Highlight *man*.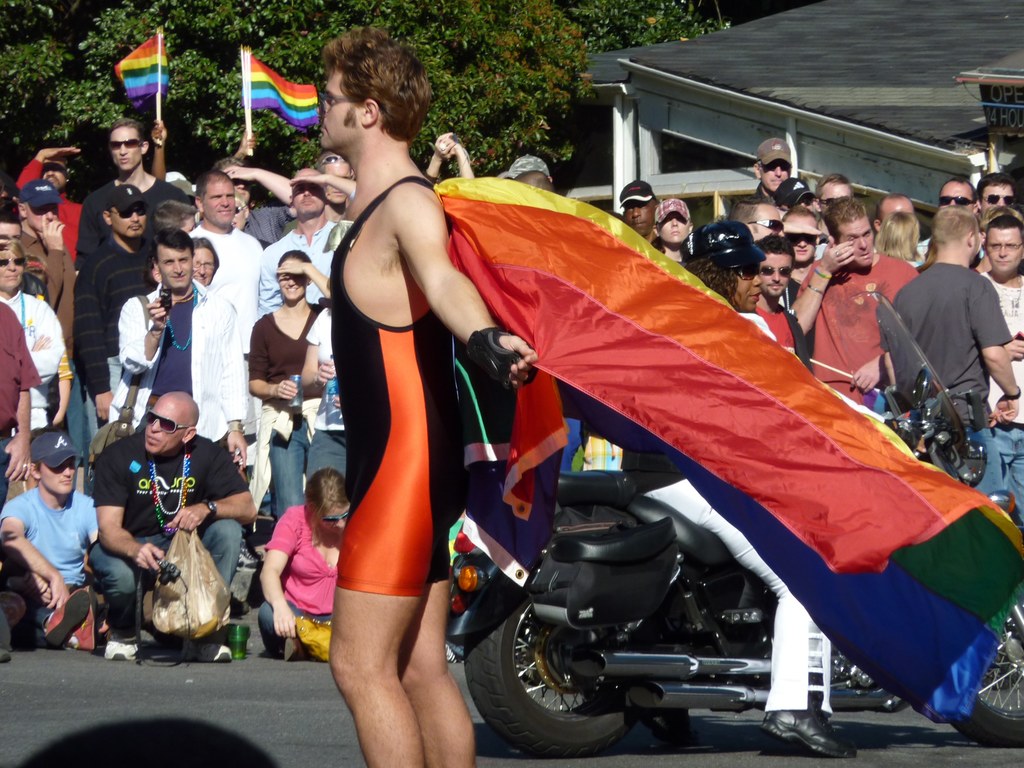
Highlighted region: (x1=314, y1=19, x2=538, y2=767).
